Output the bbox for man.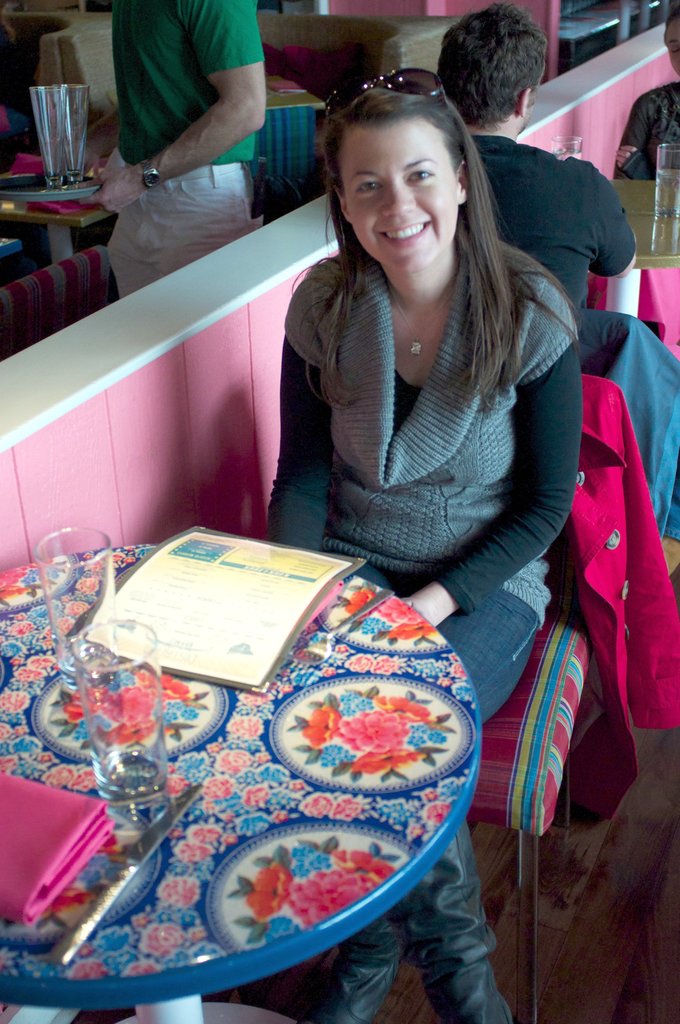
region(432, 0, 638, 314).
